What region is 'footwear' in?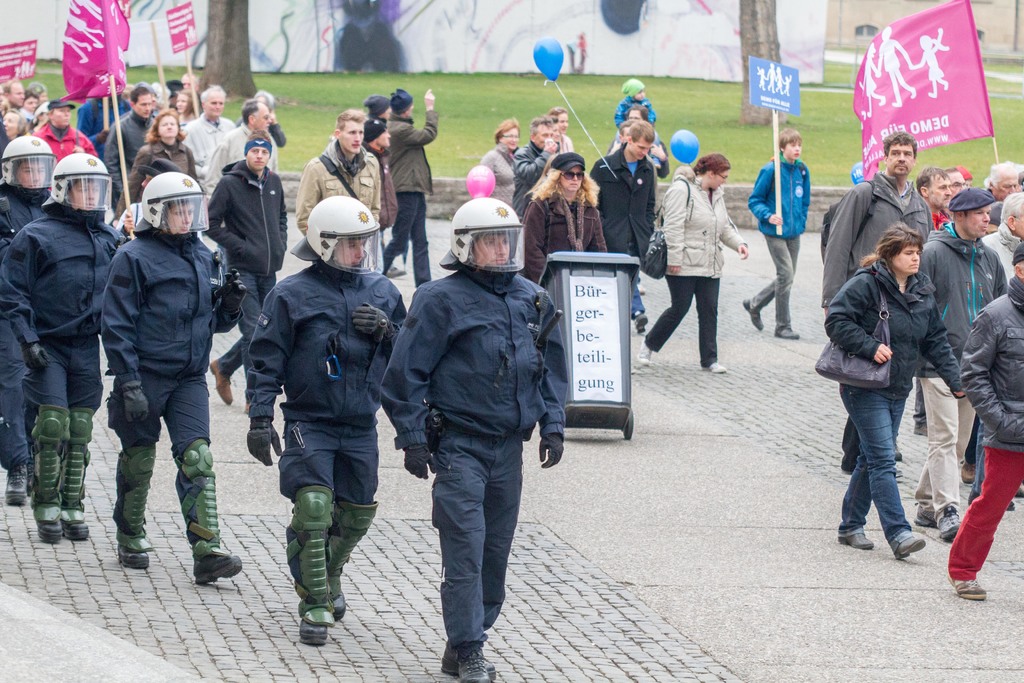
BBox(745, 300, 765, 328).
